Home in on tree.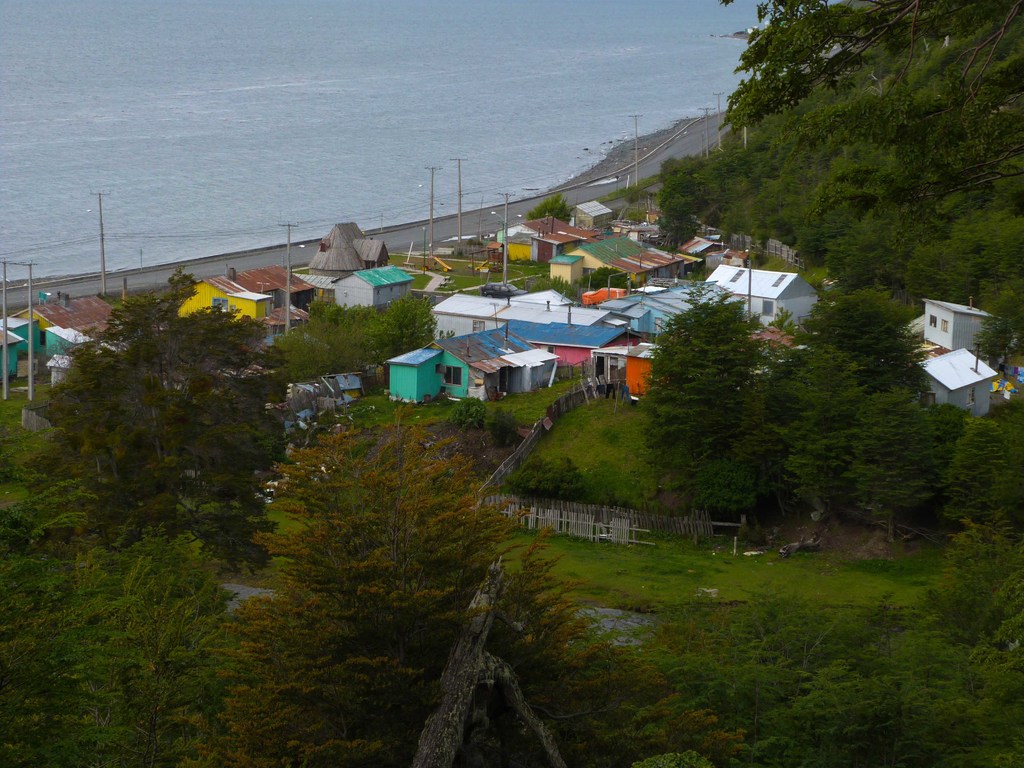
Homed in at bbox(525, 192, 576, 228).
